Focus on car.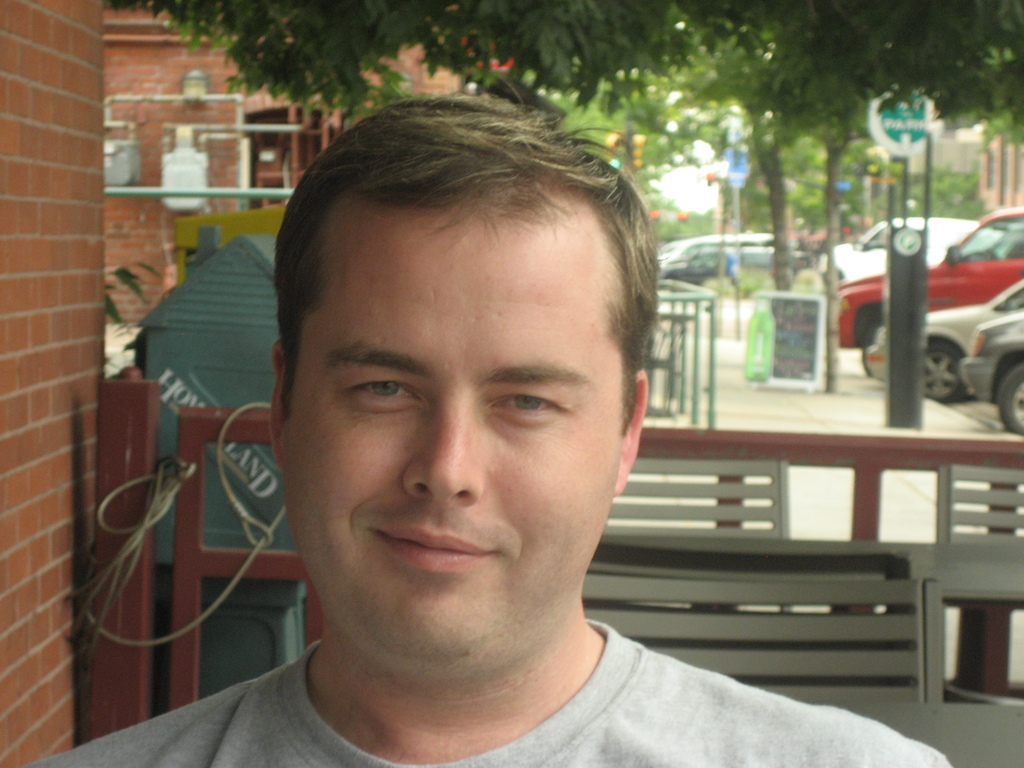
Focused at bbox(957, 305, 1023, 430).
